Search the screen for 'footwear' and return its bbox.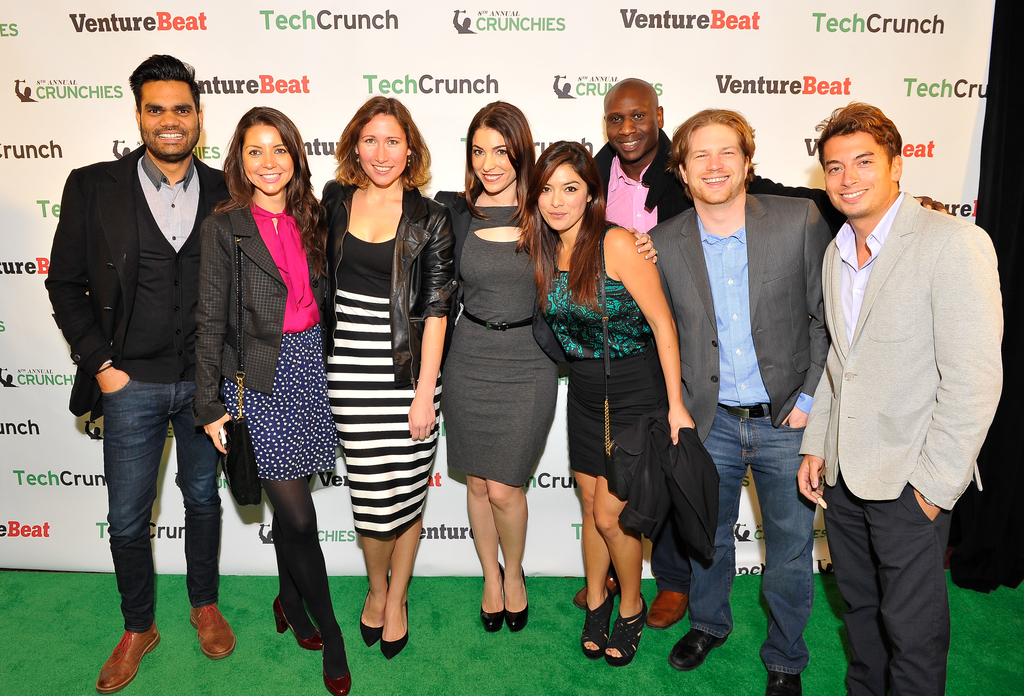
Found: [476, 558, 503, 623].
